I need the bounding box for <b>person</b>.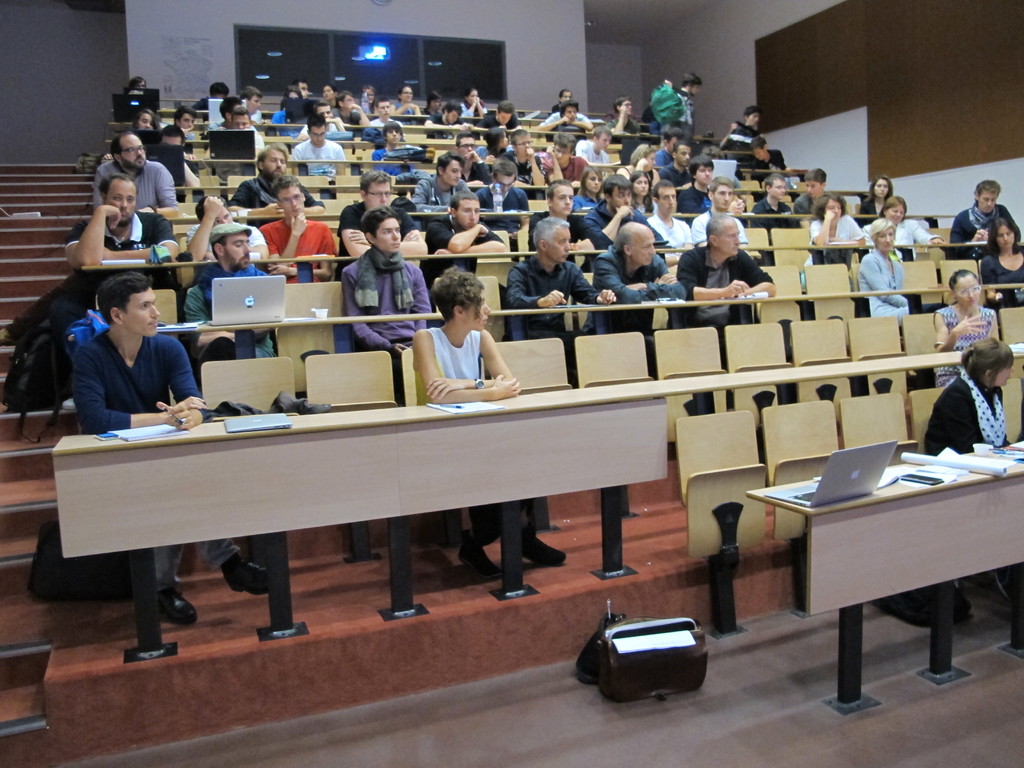
Here it is: x1=857 y1=212 x2=916 y2=319.
